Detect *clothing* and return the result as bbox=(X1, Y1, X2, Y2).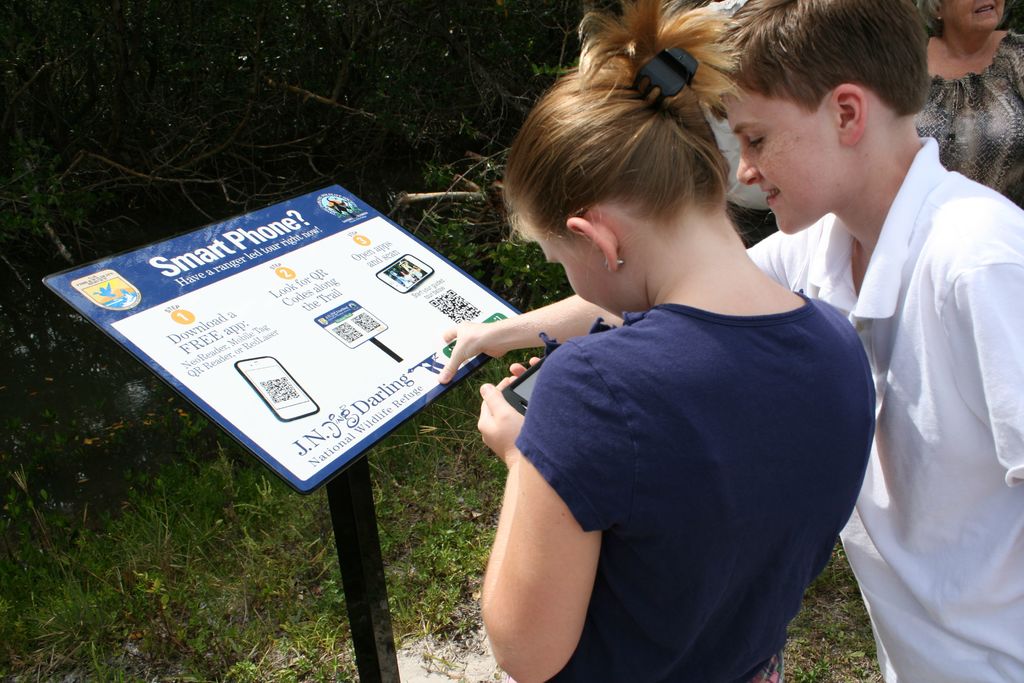
bbox=(917, 26, 1023, 203).
